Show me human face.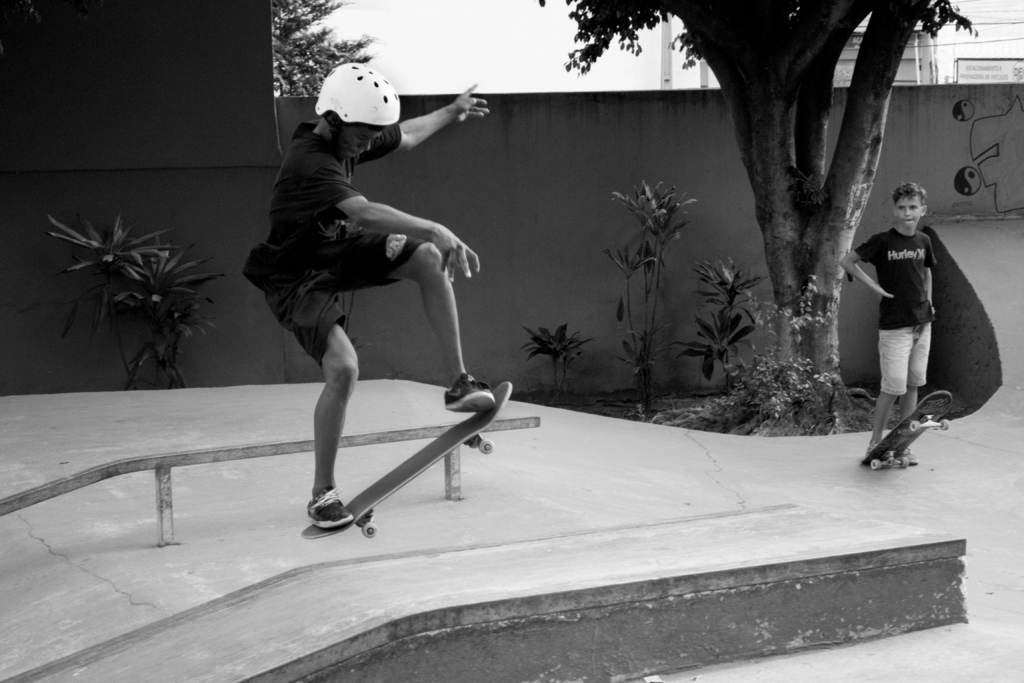
human face is here: region(346, 130, 387, 163).
